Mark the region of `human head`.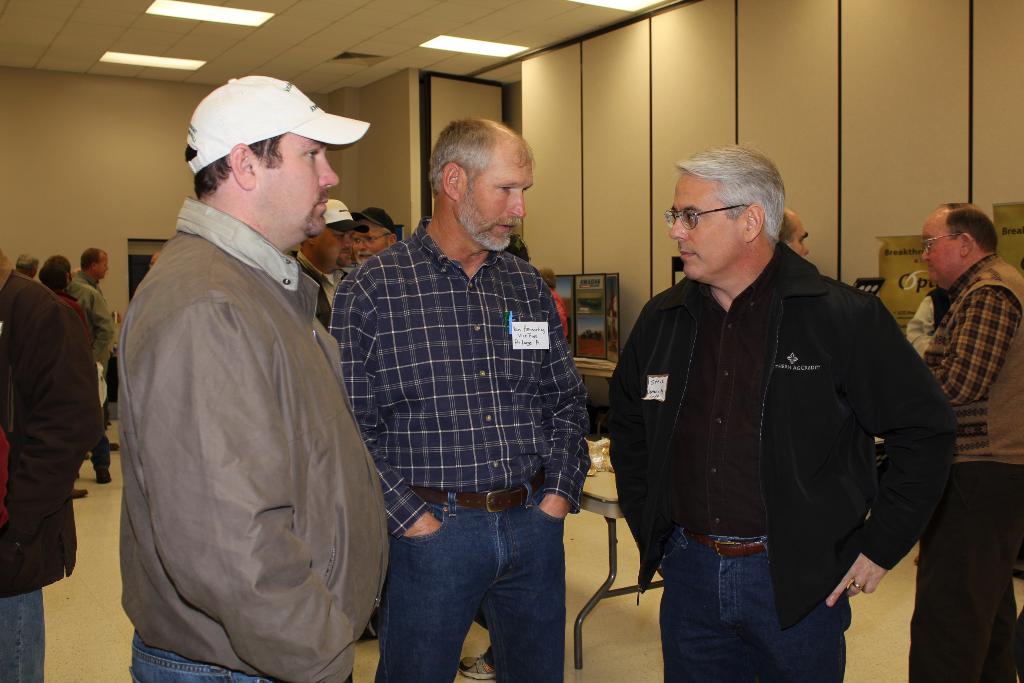
Region: (38, 252, 75, 294).
